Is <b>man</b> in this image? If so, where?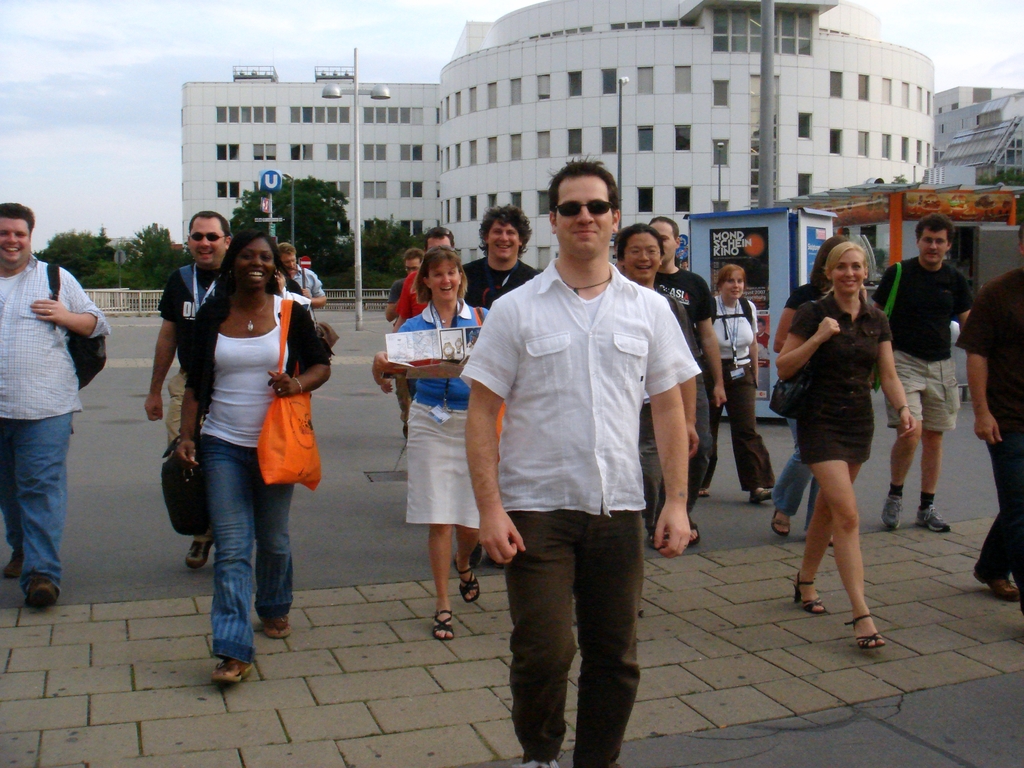
Yes, at bbox=(143, 214, 232, 566).
